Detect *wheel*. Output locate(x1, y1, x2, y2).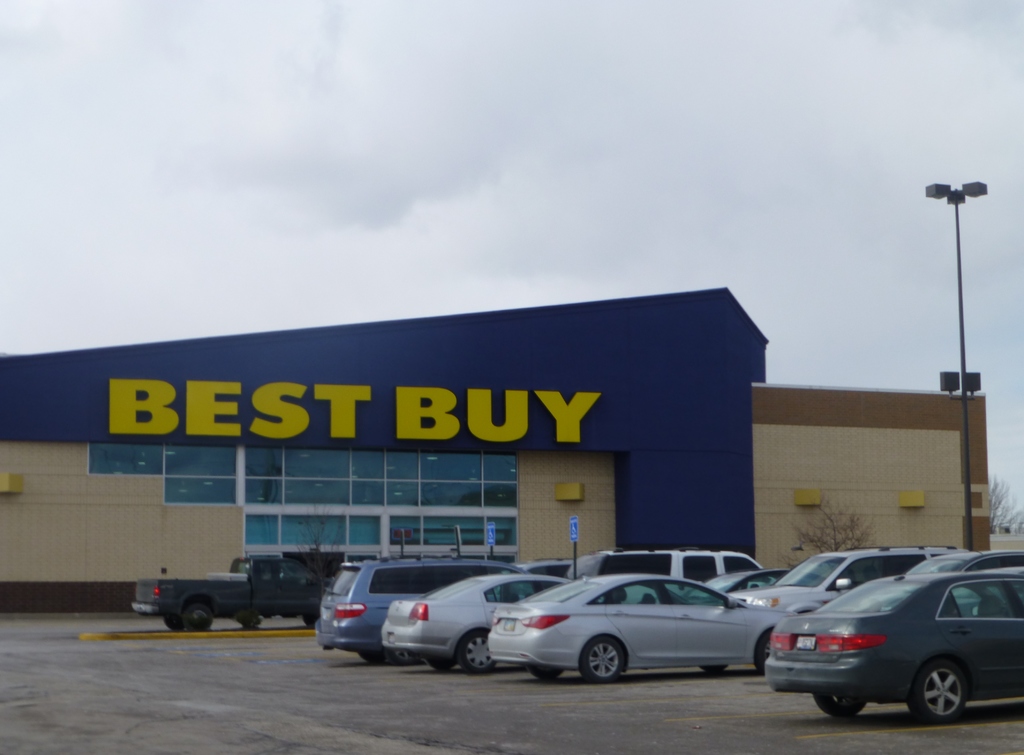
locate(165, 616, 184, 631).
